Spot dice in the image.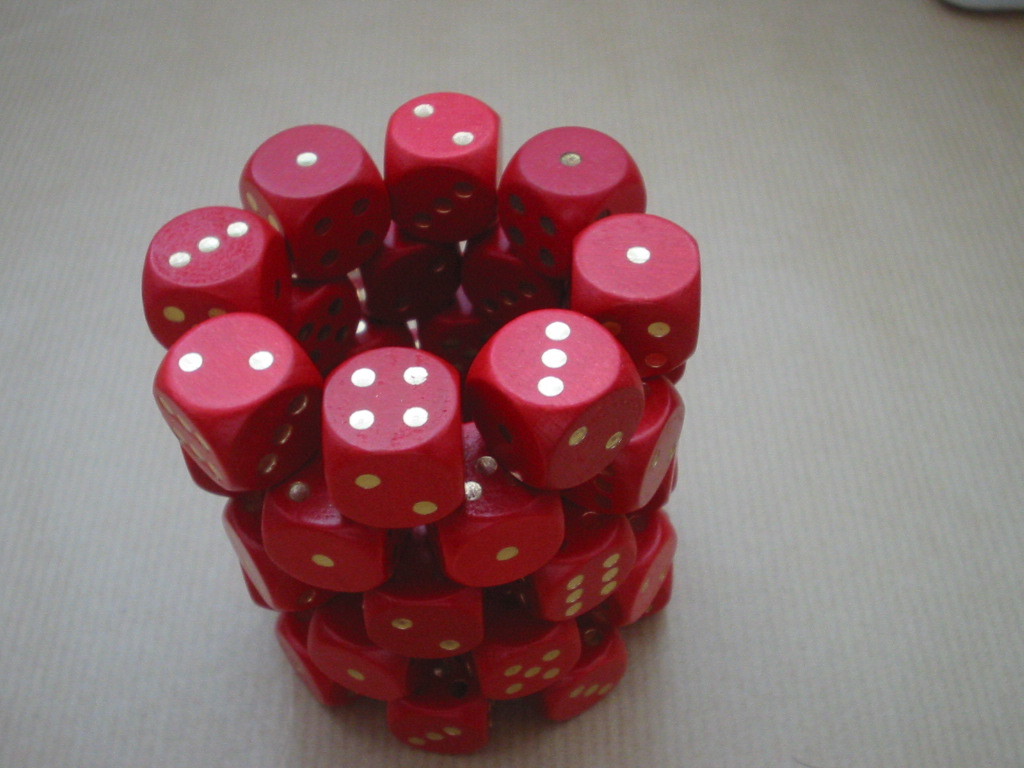
dice found at [left=496, top=121, right=647, bottom=280].
